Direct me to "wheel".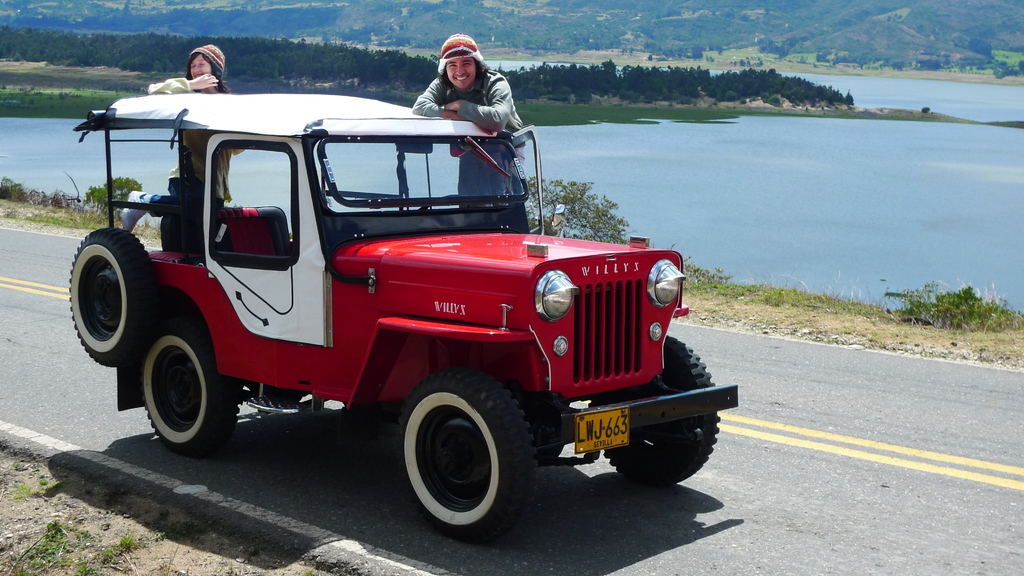
Direction: 140/321/236/454.
